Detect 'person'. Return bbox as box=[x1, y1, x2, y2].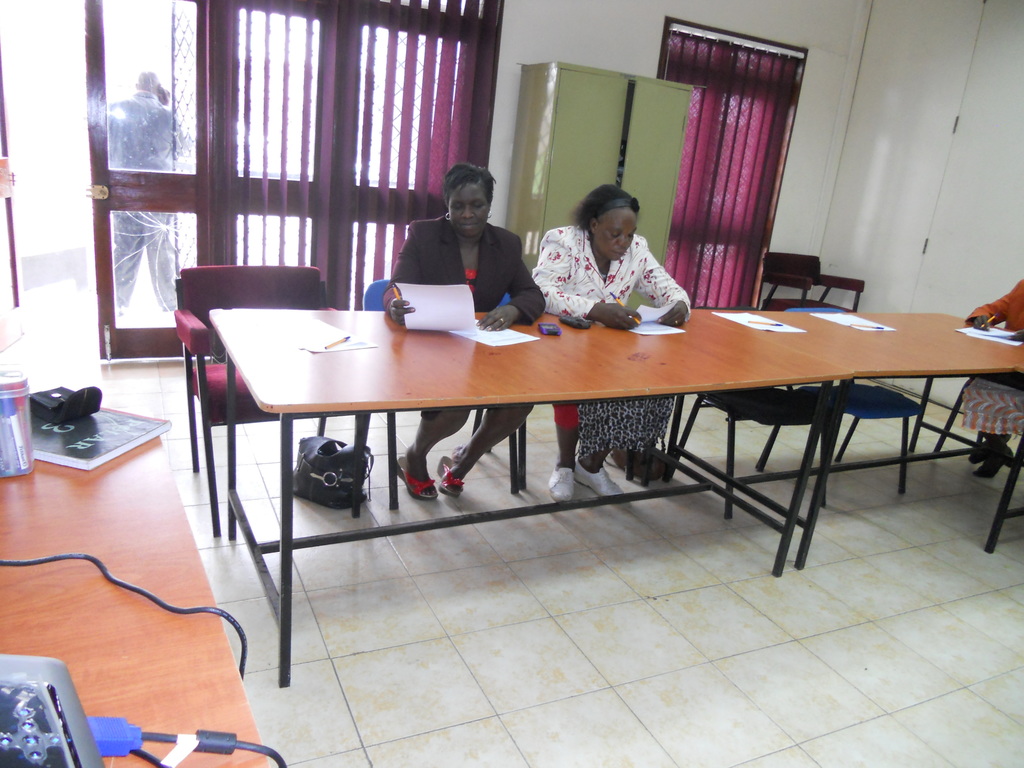
box=[384, 161, 545, 502].
